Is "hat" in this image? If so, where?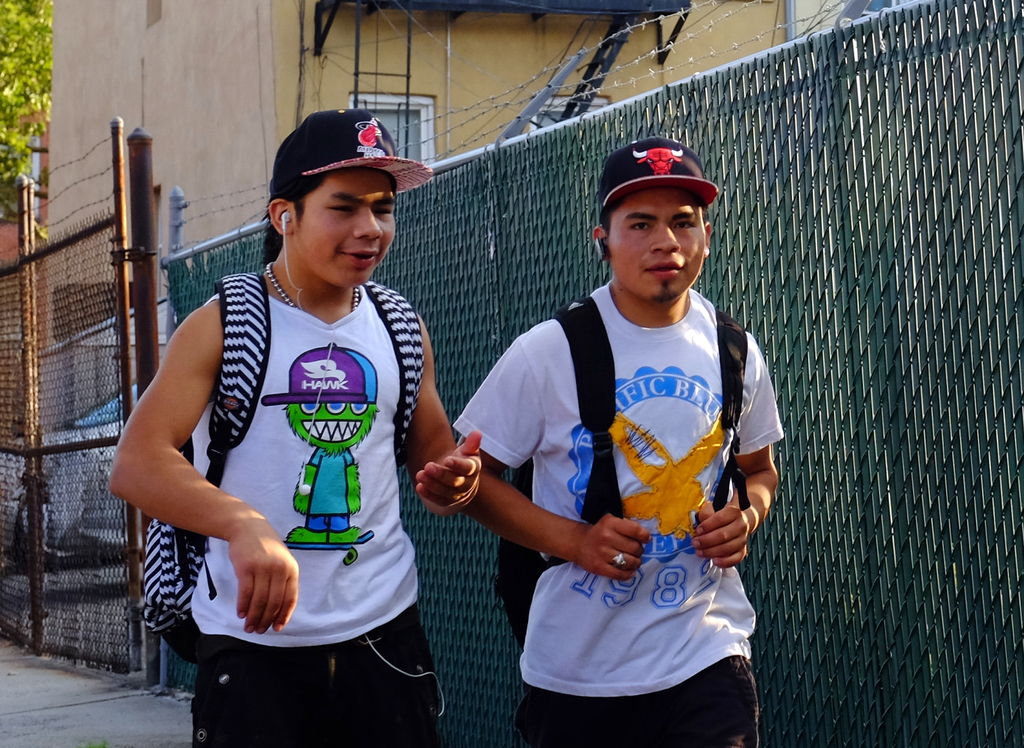
Yes, at Rect(596, 136, 715, 215).
